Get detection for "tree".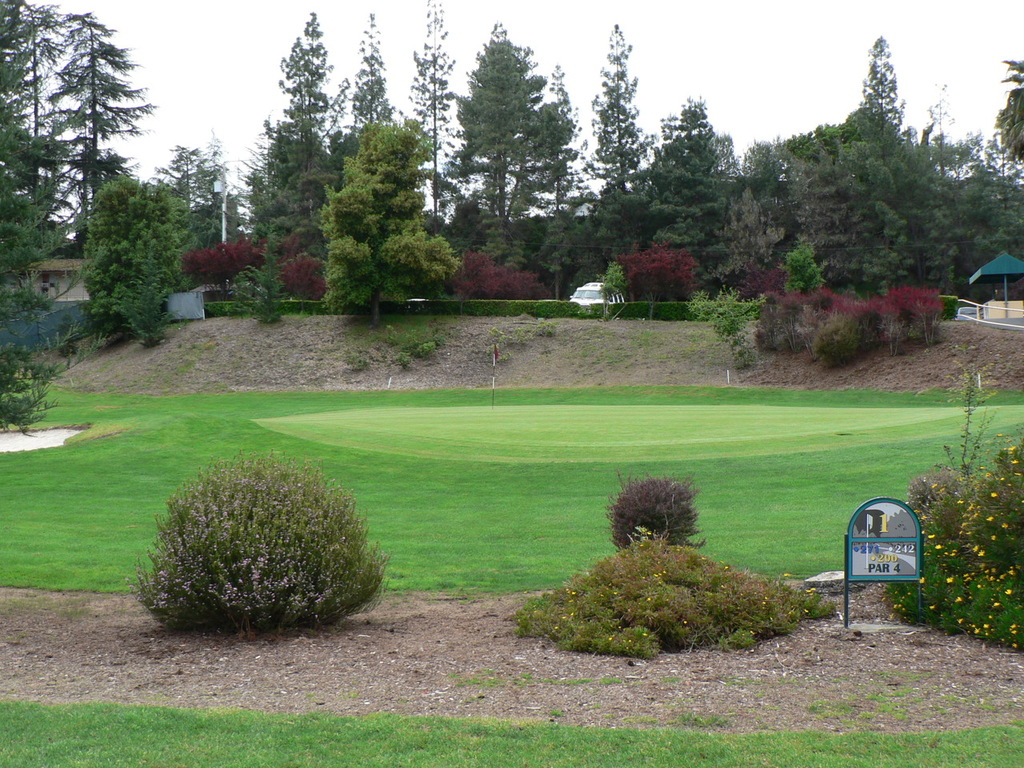
Detection: <box>607,98,731,270</box>.
